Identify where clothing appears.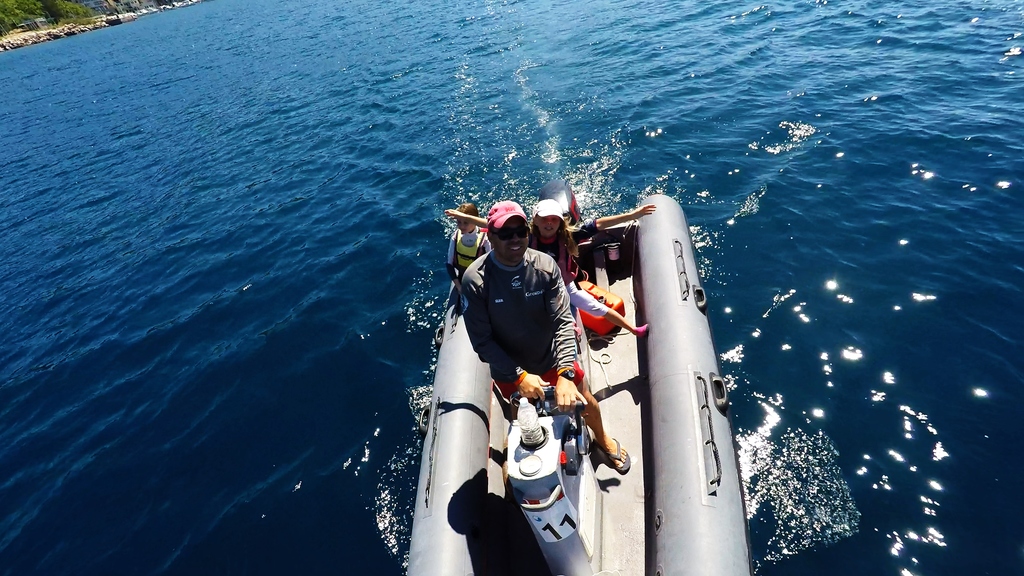
Appears at box(520, 221, 616, 333).
